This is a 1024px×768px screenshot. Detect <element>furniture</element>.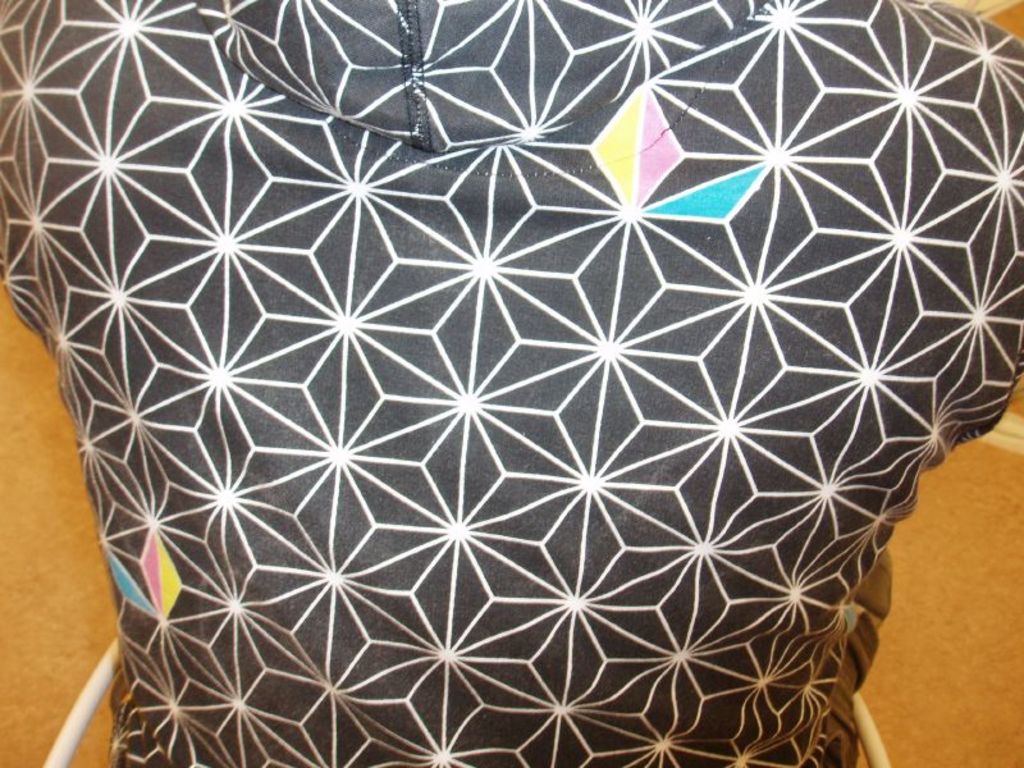
select_region(0, 278, 1023, 767).
